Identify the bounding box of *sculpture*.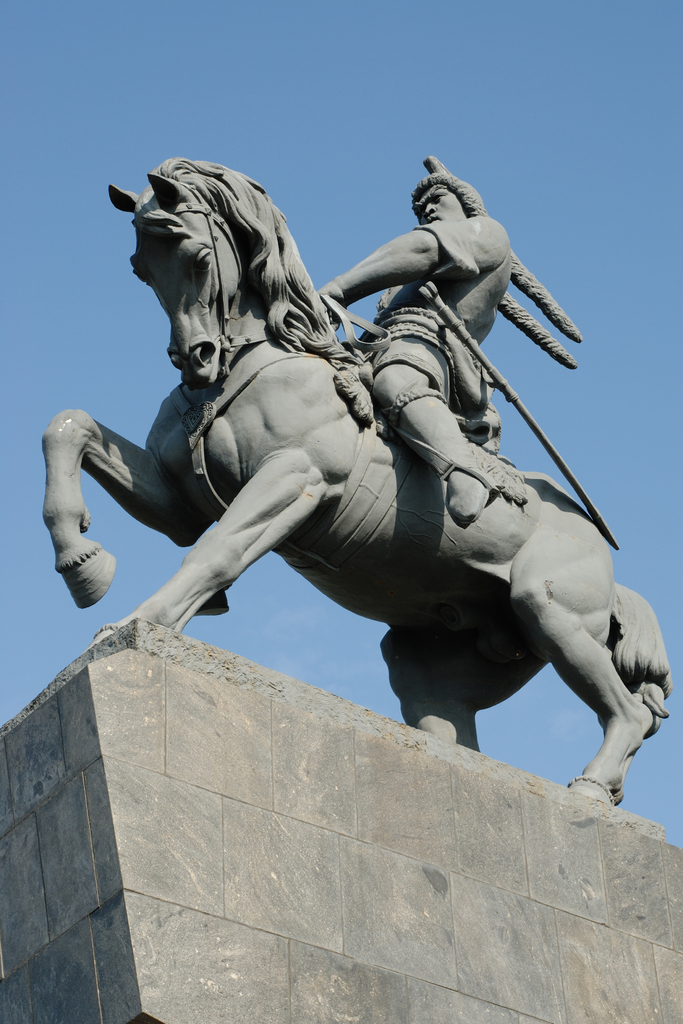
locate(42, 144, 677, 803).
